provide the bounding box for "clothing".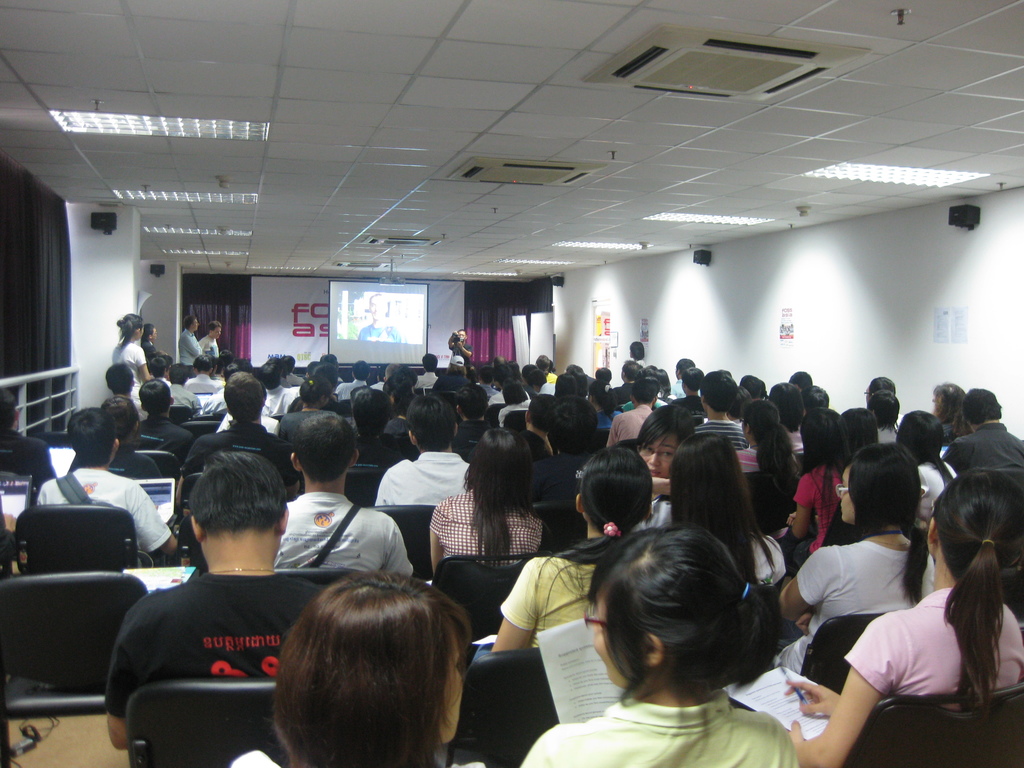
[940,421,1023,474].
